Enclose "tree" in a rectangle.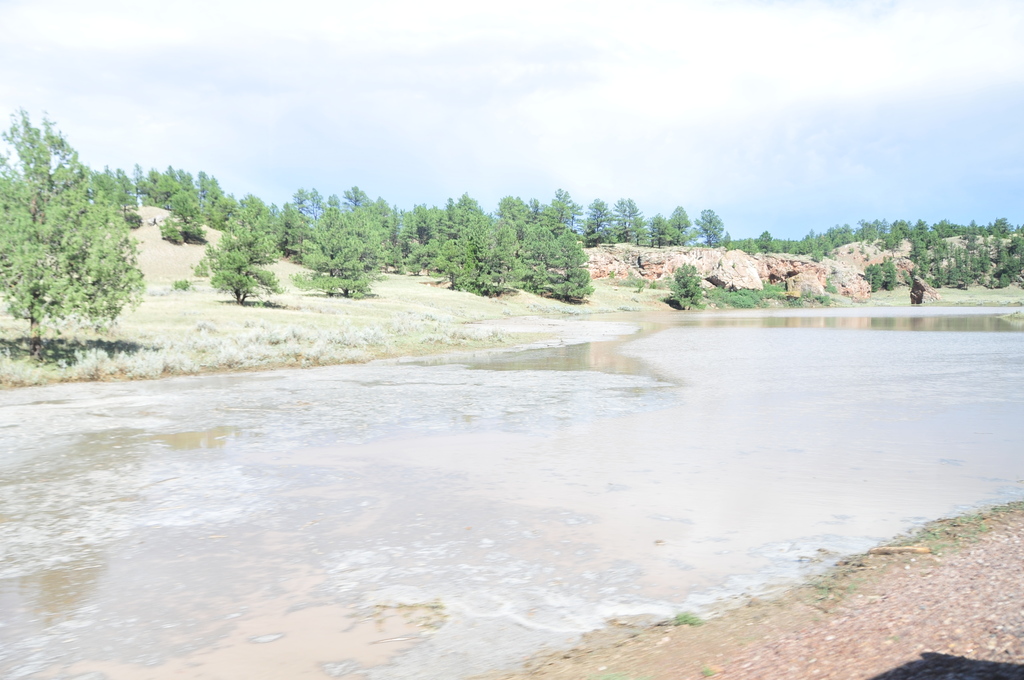
select_region(305, 188, 326, 219).
